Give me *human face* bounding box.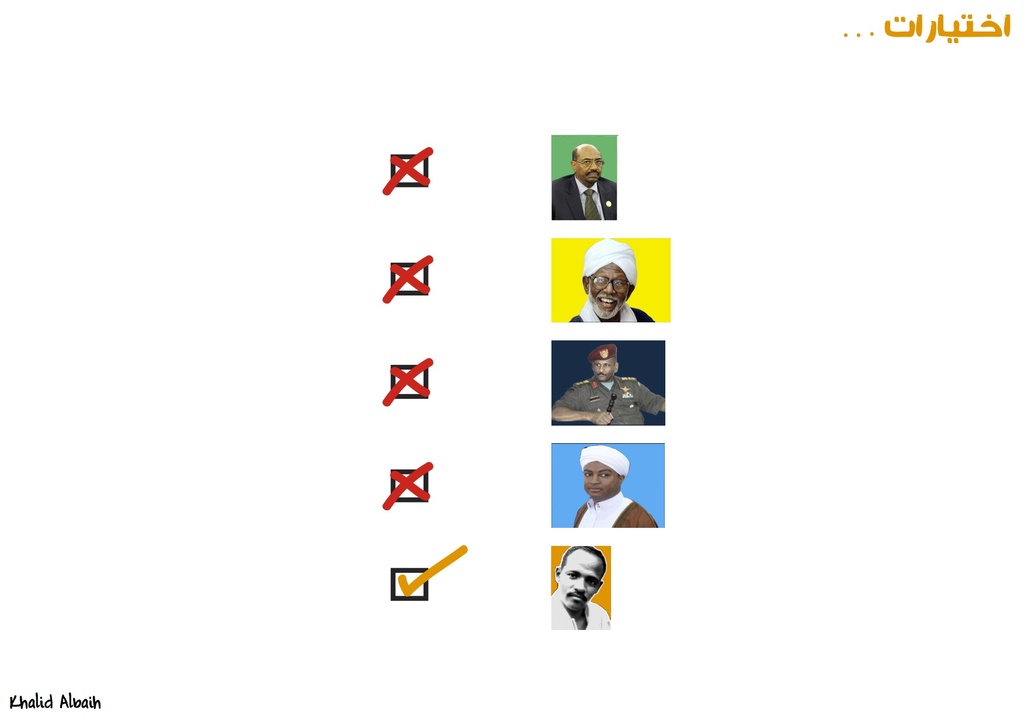
557,548,604,616.
